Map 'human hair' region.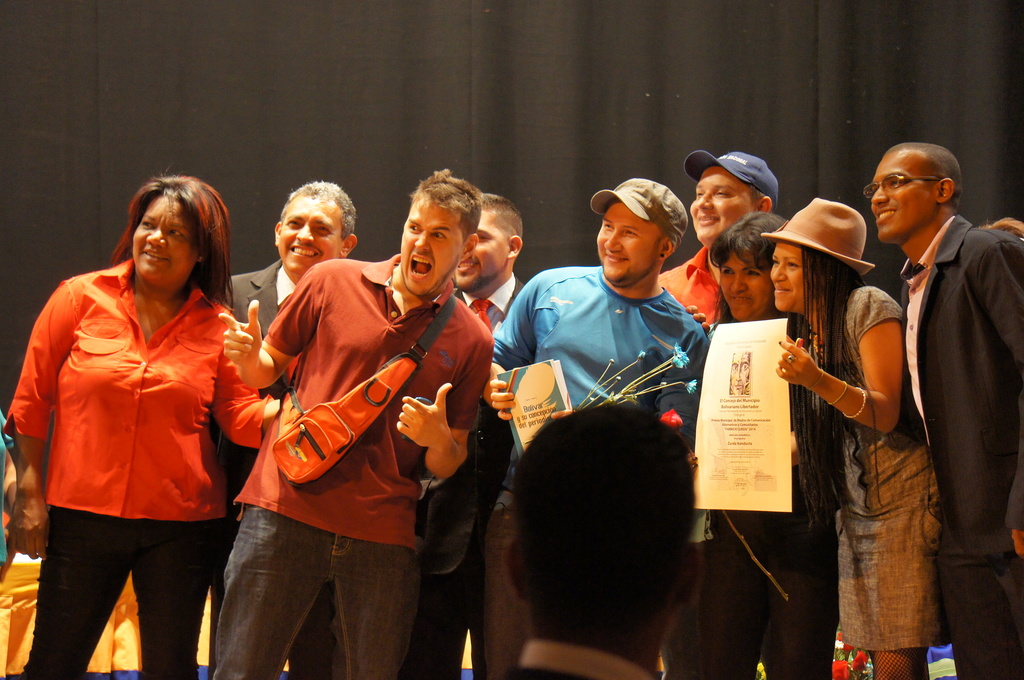
Mapped to box(886, 143, 963, 214).
